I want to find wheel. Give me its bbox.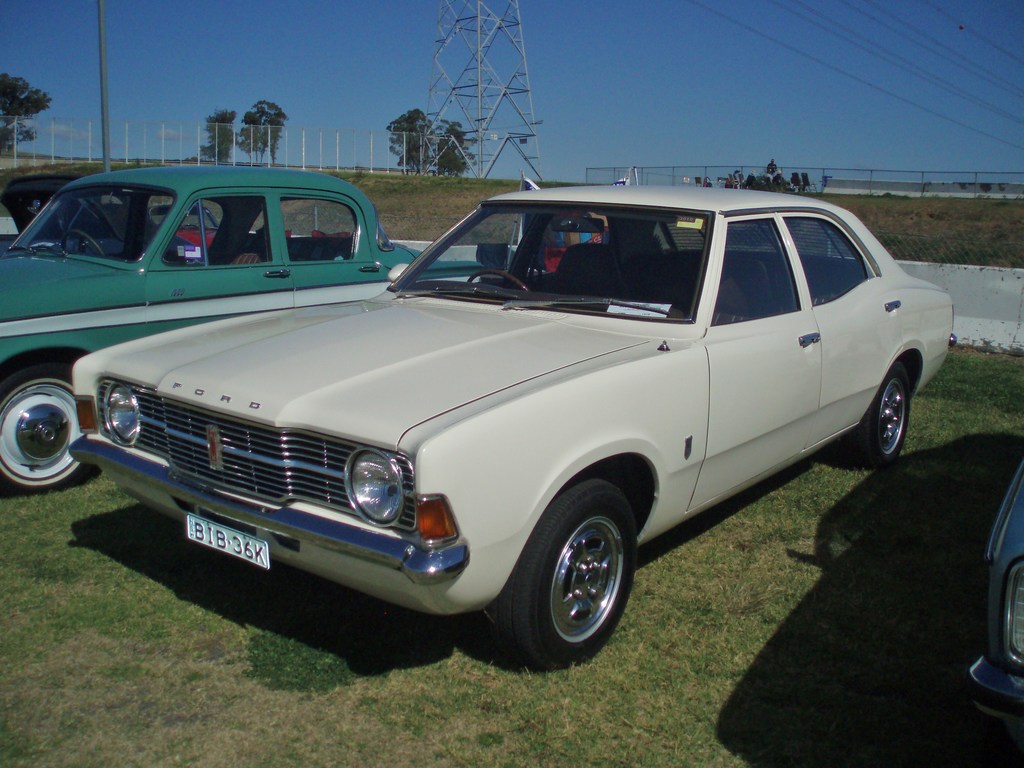
crop(837, 360, 914, 461).
